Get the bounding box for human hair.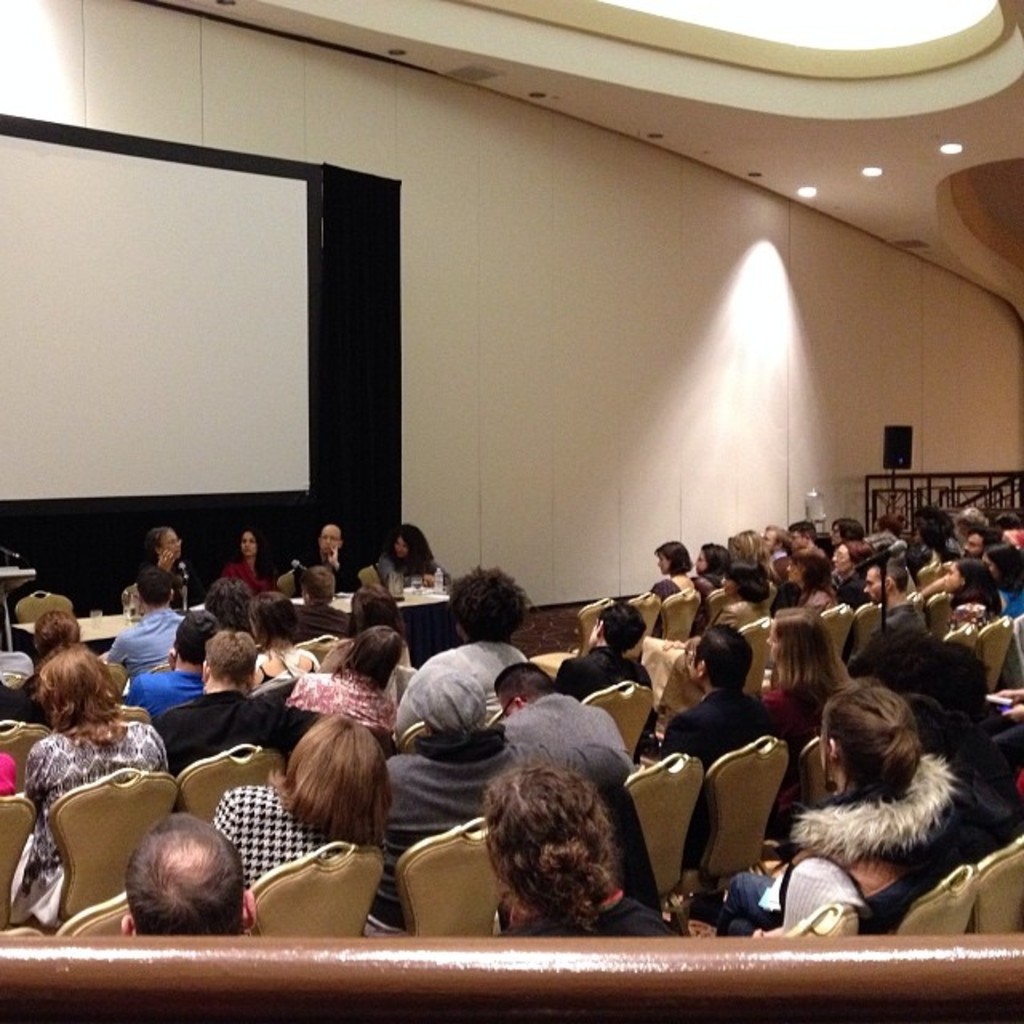
{"x1": 230, "y1": 526, "x2": 261, "y2": 565}.
